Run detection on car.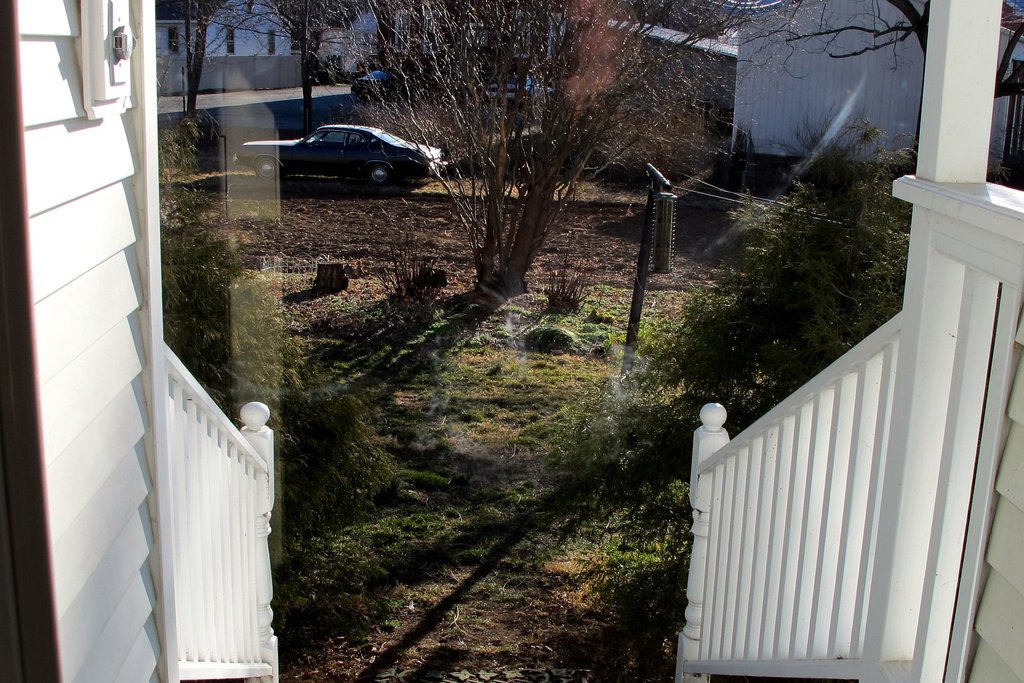
Result: <bbox>229, 120, 440, 192</bbox>.
